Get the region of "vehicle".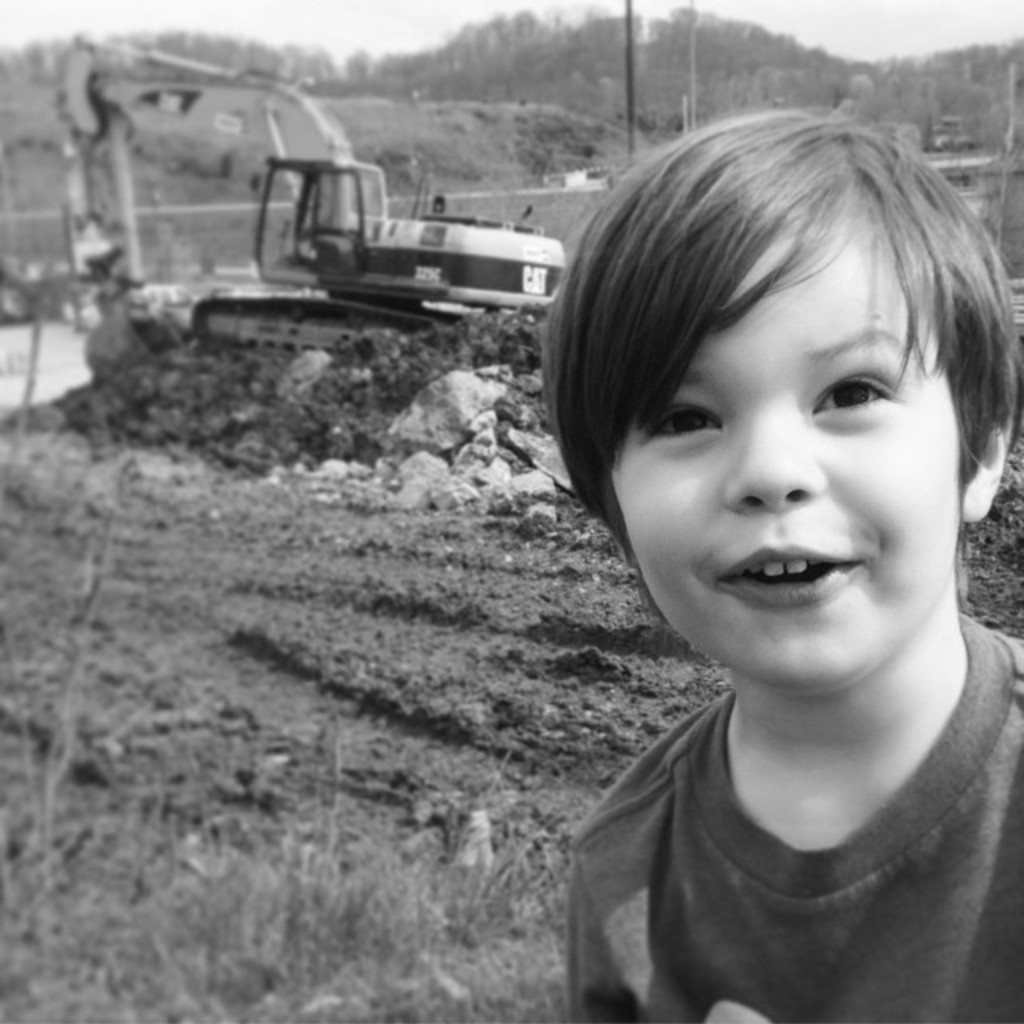
[left=53, top=27, right=573, bottom=373].
